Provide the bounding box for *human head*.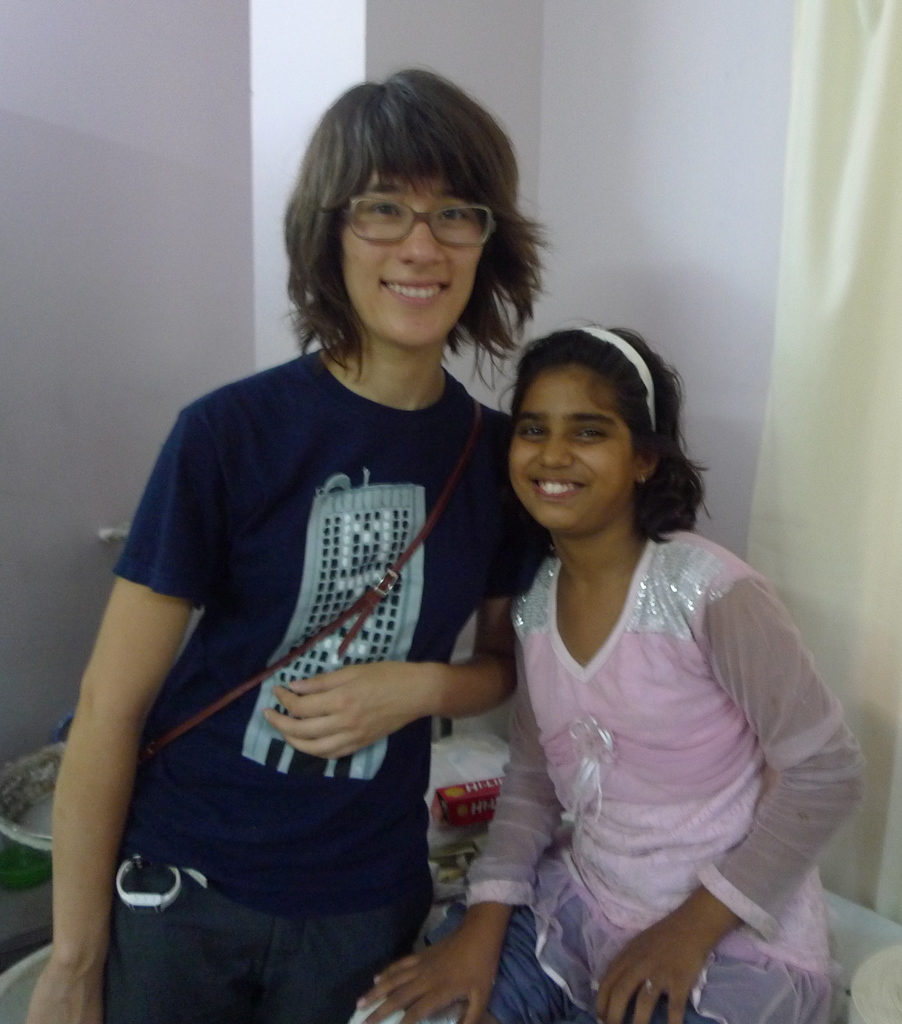
rect(264, 70, 553, 384).
